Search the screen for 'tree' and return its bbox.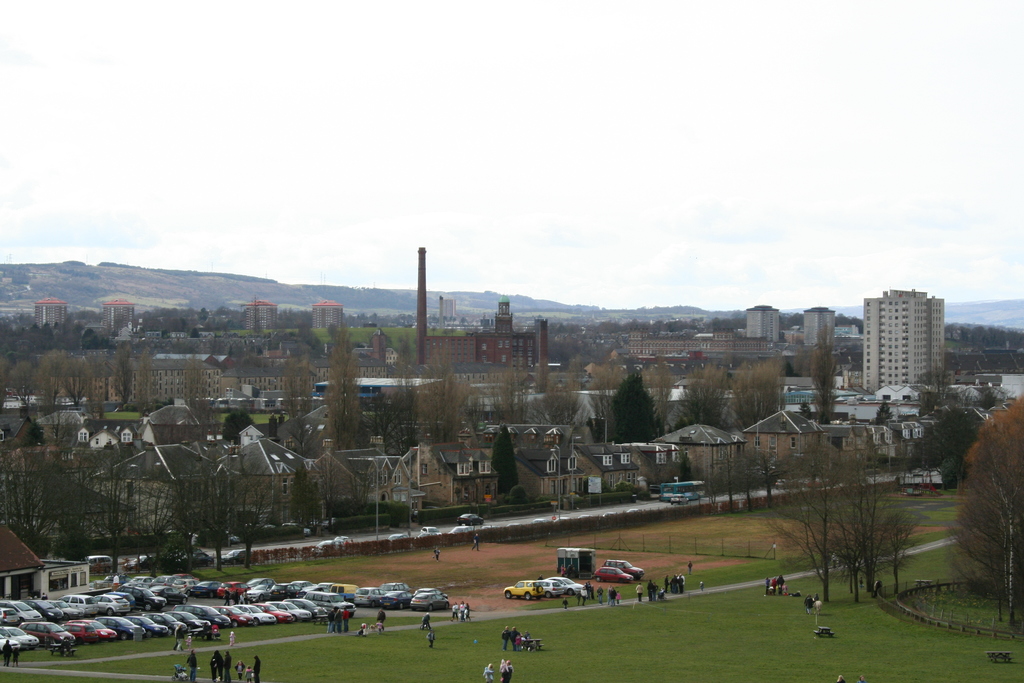
Found: box=[876, 393, 899, 425].
